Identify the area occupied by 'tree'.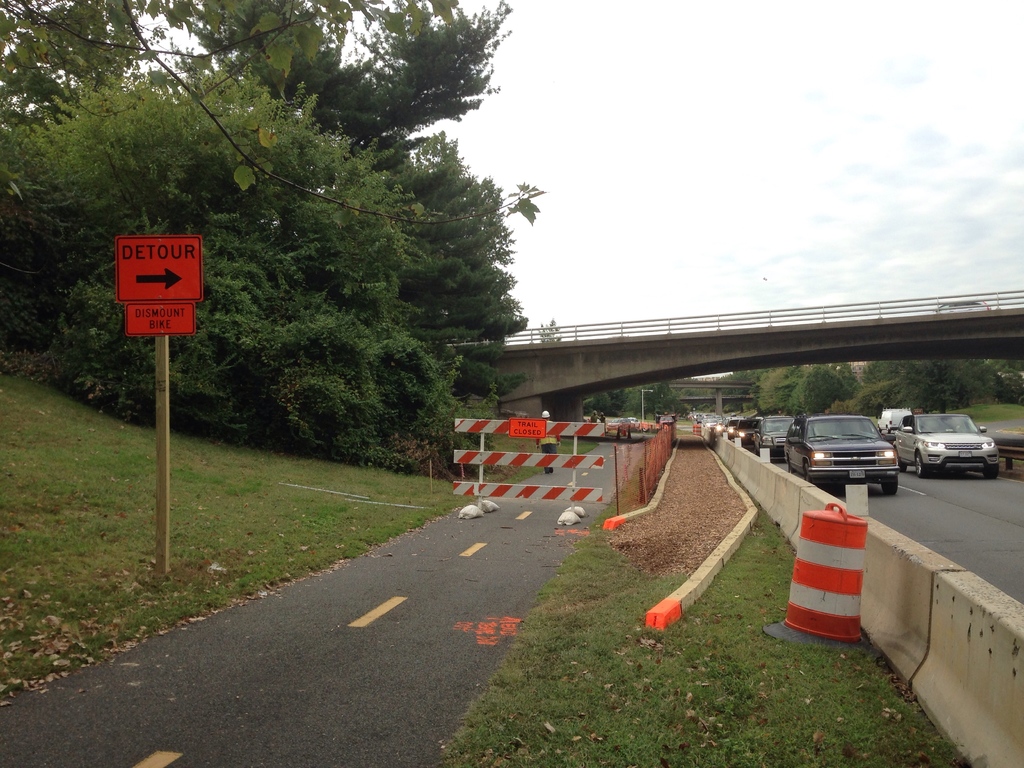
Area: <box>787,368,855,416</box>.
